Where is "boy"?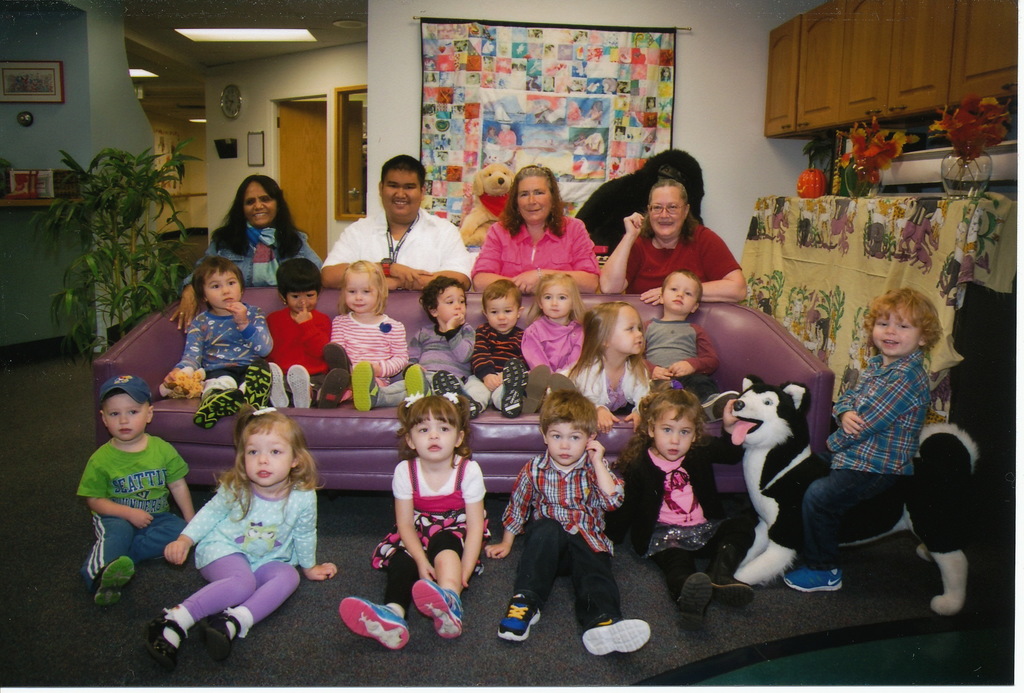
x1=781 y1=287 x2=947 y2=600.
